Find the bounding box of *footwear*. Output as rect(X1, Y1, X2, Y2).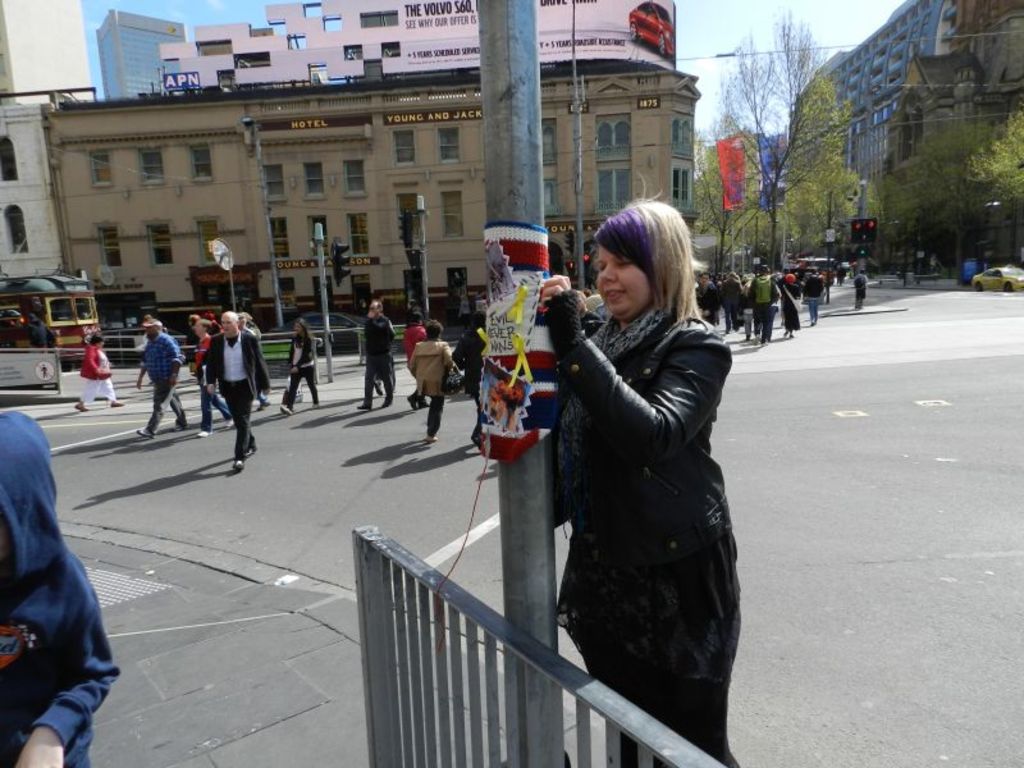
rect(230, 458, 244, 466).
